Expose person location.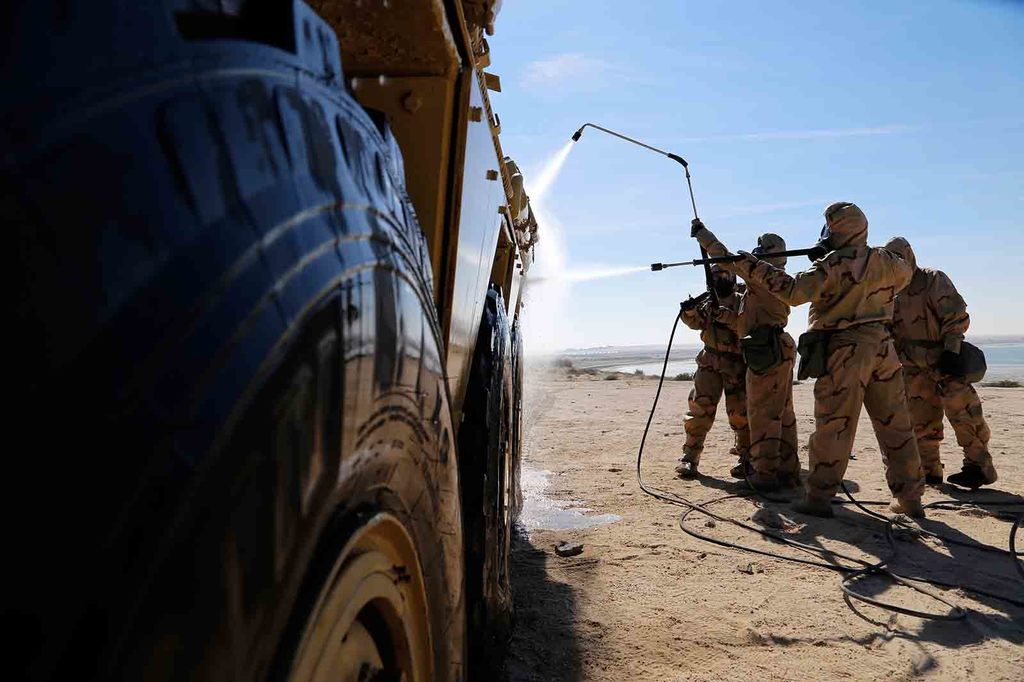
Exposed at <box>680,258,747,479</box>.
